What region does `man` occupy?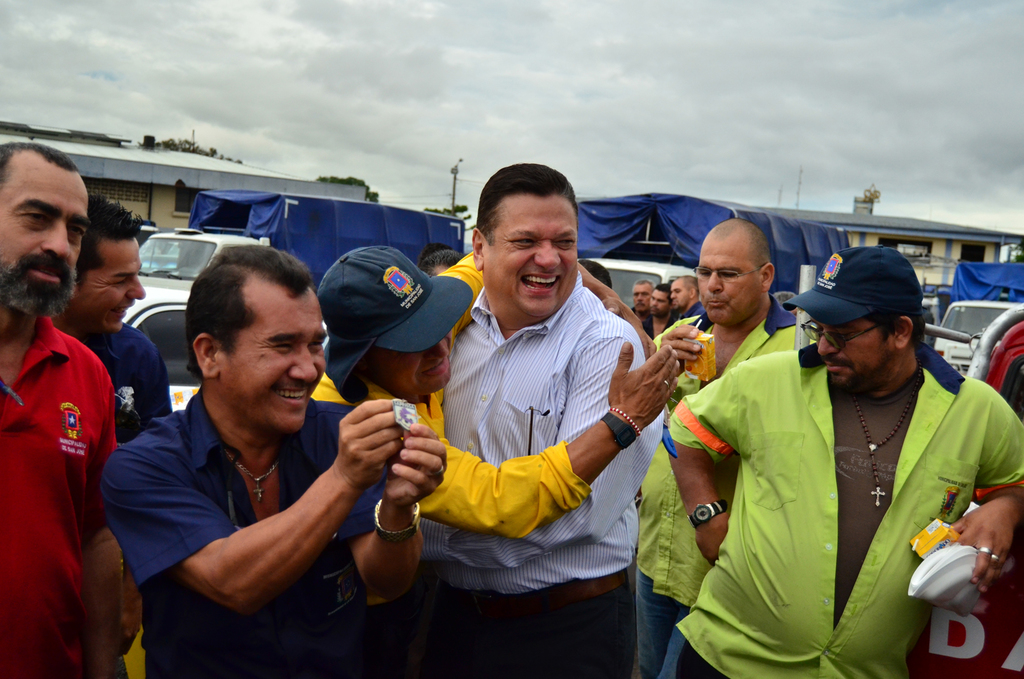
bbox=(578, 257, 613, 291).
